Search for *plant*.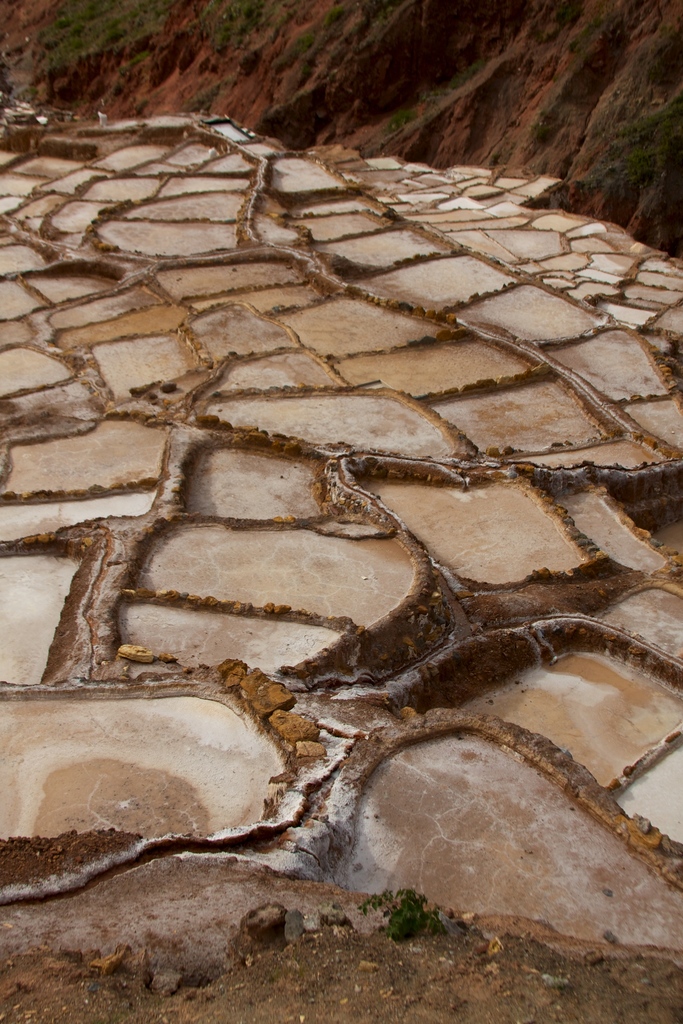
Found at bbox(455, 56, 490, 84).
